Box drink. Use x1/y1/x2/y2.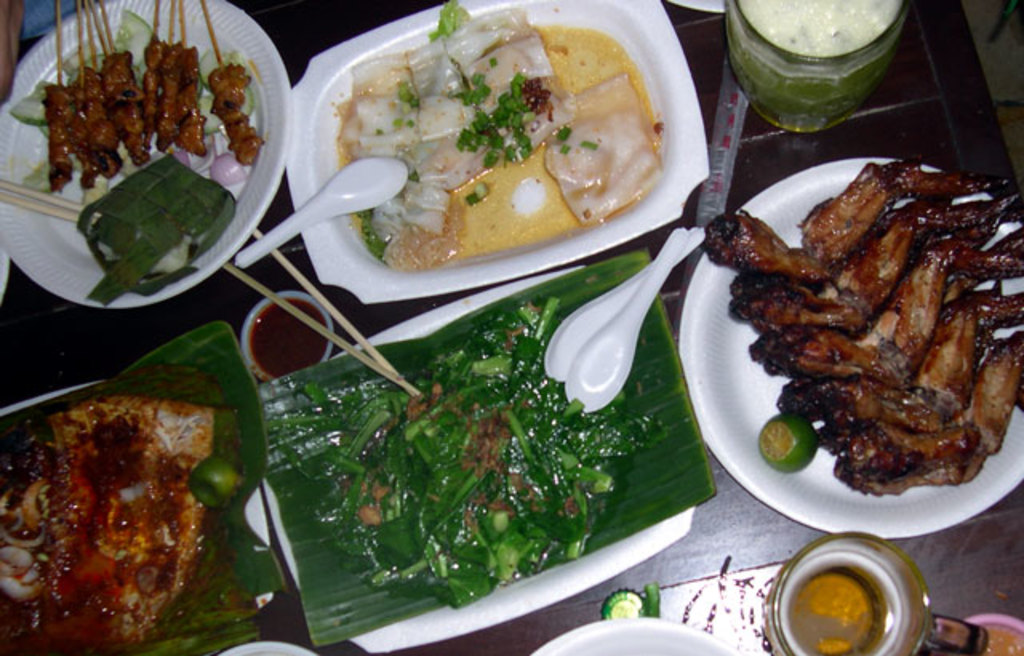
771/544/912/654.
